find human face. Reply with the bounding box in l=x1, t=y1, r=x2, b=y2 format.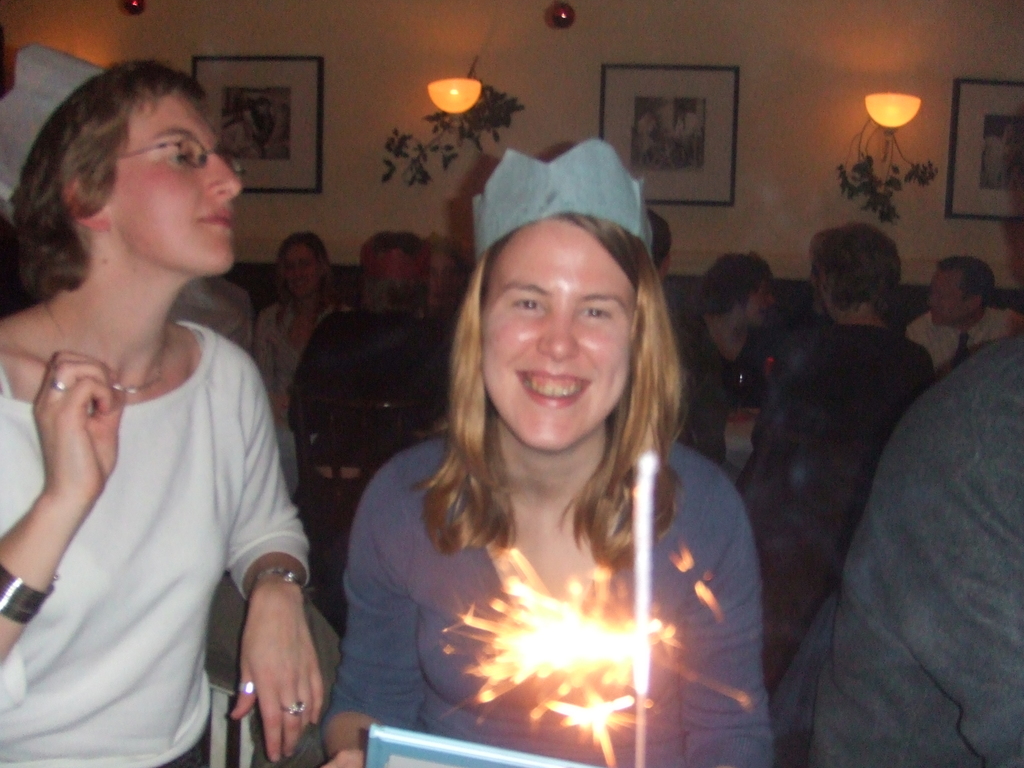
l=925, t=270, r=967, b=323.
